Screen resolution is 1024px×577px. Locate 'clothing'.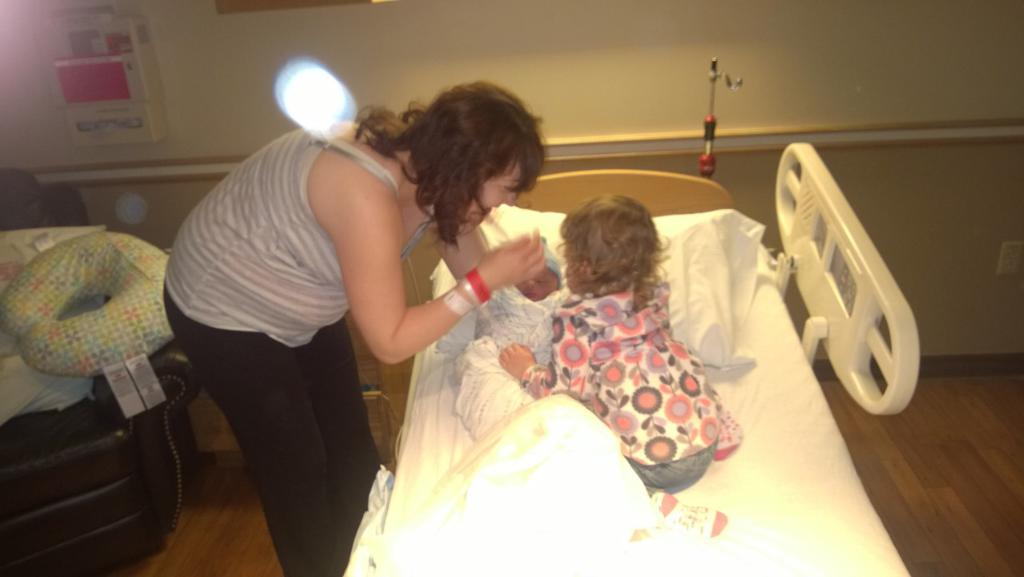
[x1=522, y1=280, x2=740, y2=487].
